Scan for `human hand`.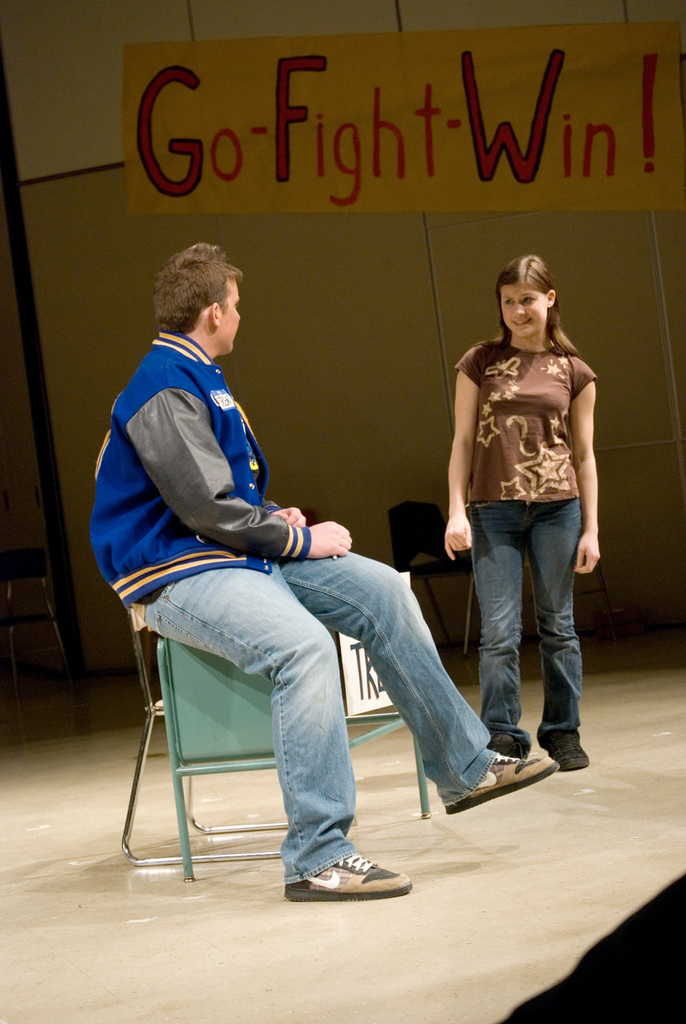
Scan result: {"x1": 442, "y1": 512, "x2": 474, "y2": 565}.
